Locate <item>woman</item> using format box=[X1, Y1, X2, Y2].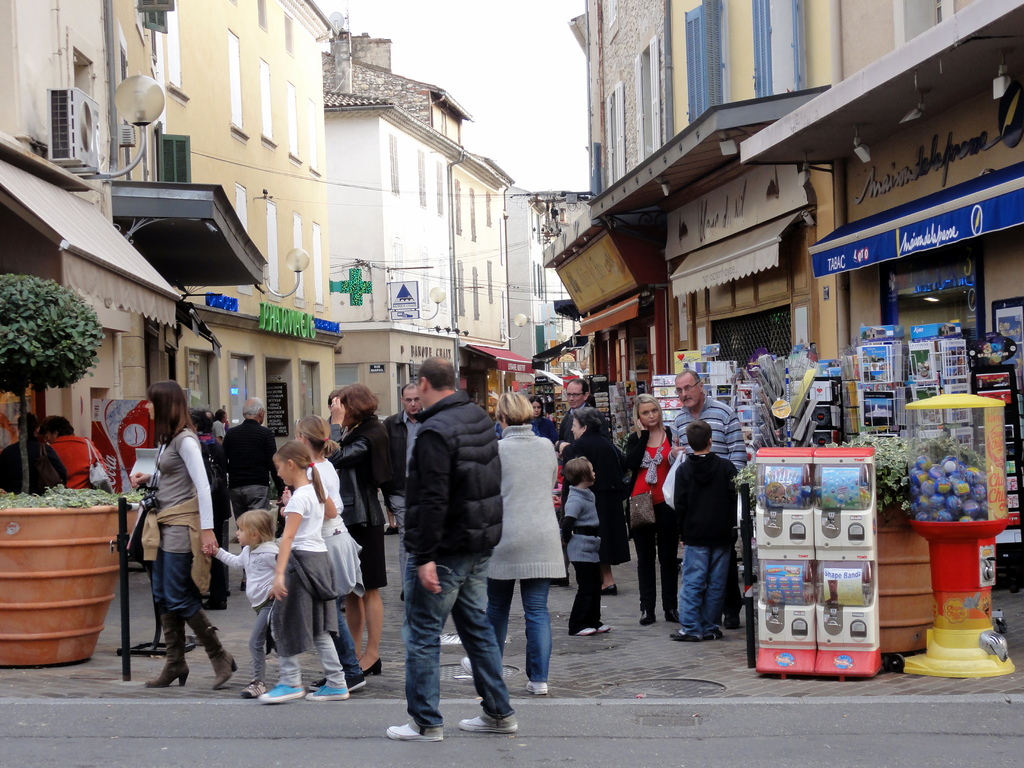
box=[125, 381, 215, 706].
